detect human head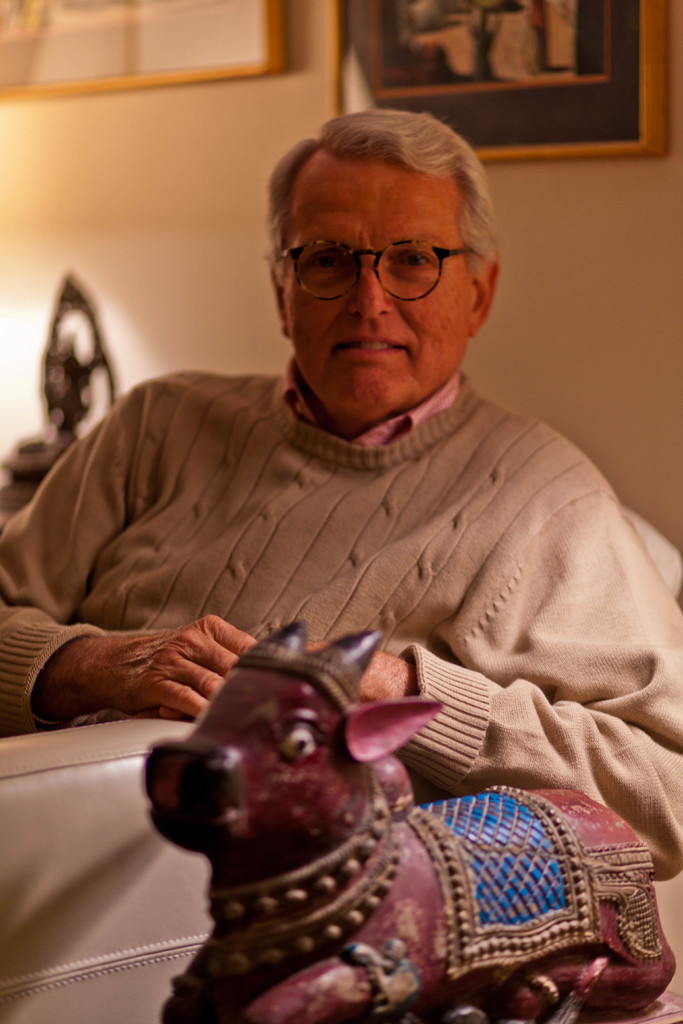
bbox=(245, 99, 505, 401)
